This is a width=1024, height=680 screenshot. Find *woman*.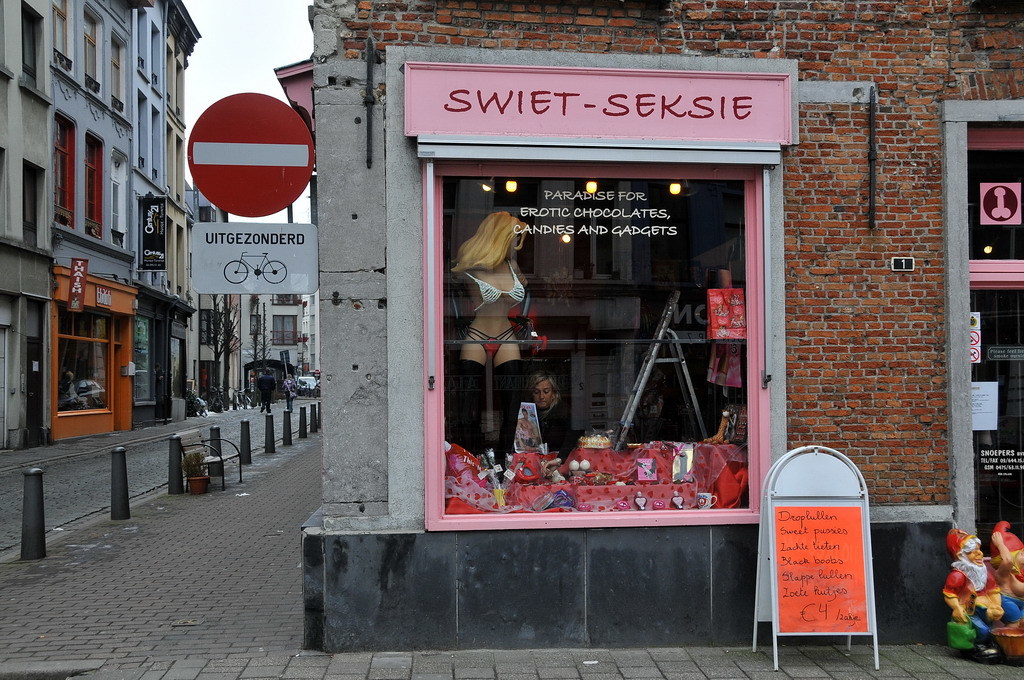
Bounding box: 455/211/530/469.
